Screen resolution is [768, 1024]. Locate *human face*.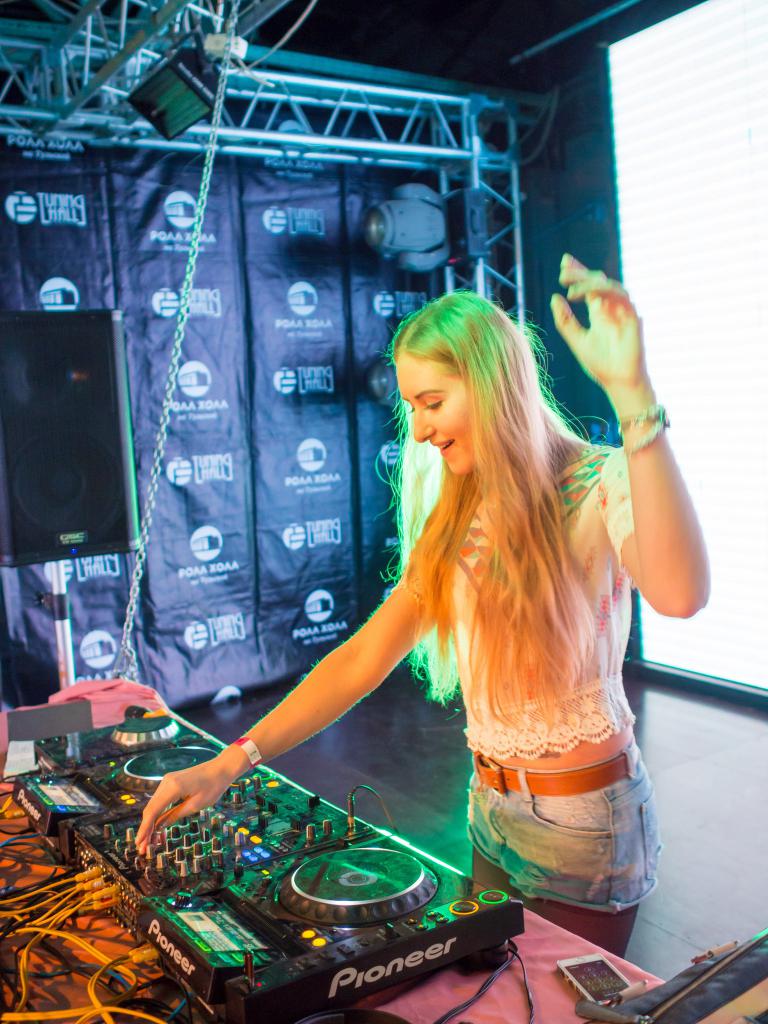
{"left": 390, "top": 350, "right": 467, "bottom": 468}.
